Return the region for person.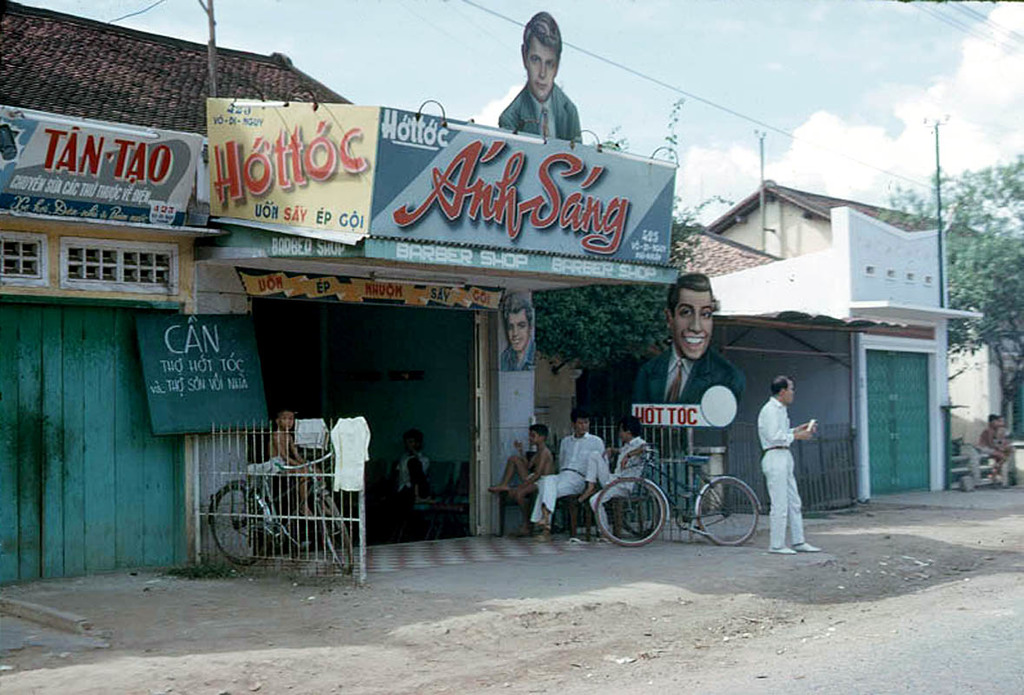
(492,290,538,374).
